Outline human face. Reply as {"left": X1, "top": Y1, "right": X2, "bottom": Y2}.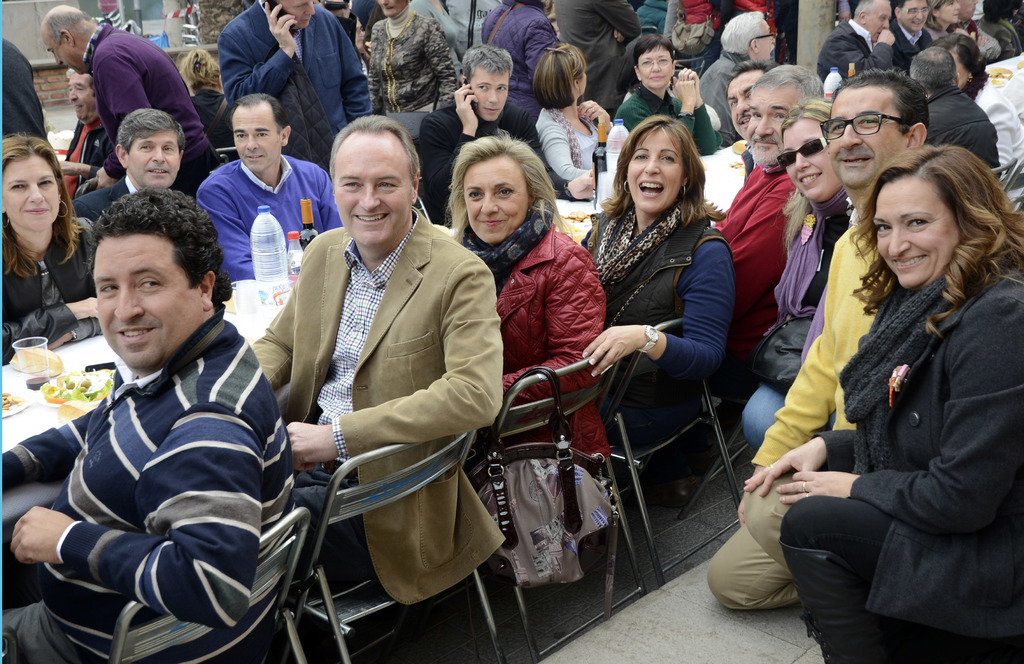
{"left": 231, "top": 109, "right": 273, "bottom": 173}.
